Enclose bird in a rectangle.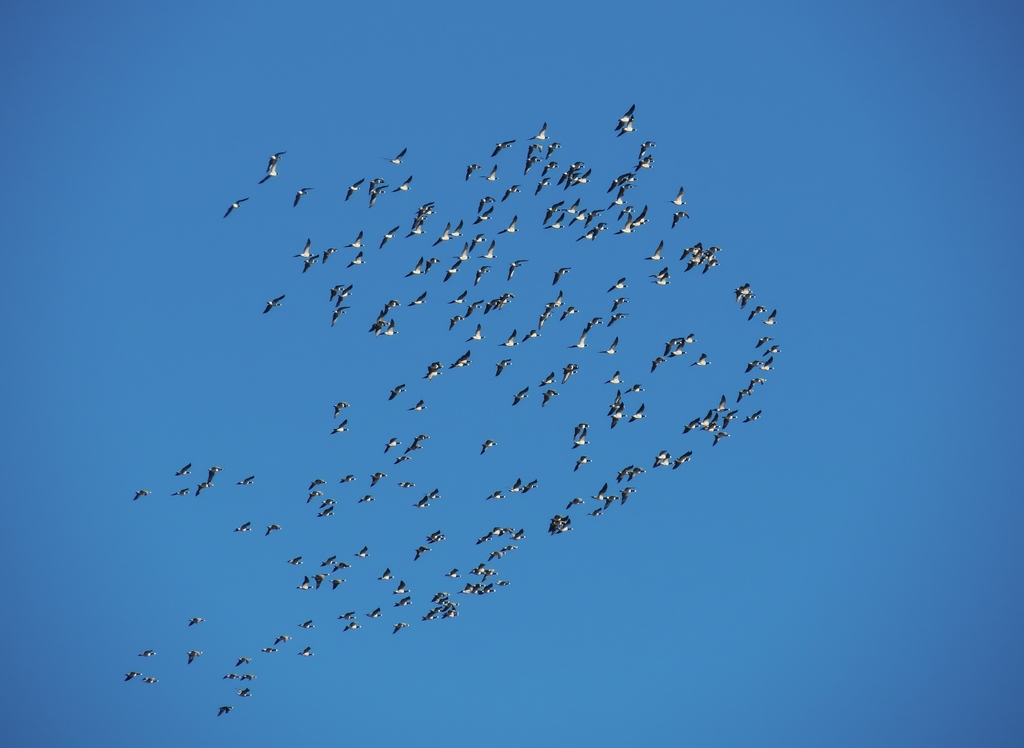
<box>193,463,225,498</box>.
